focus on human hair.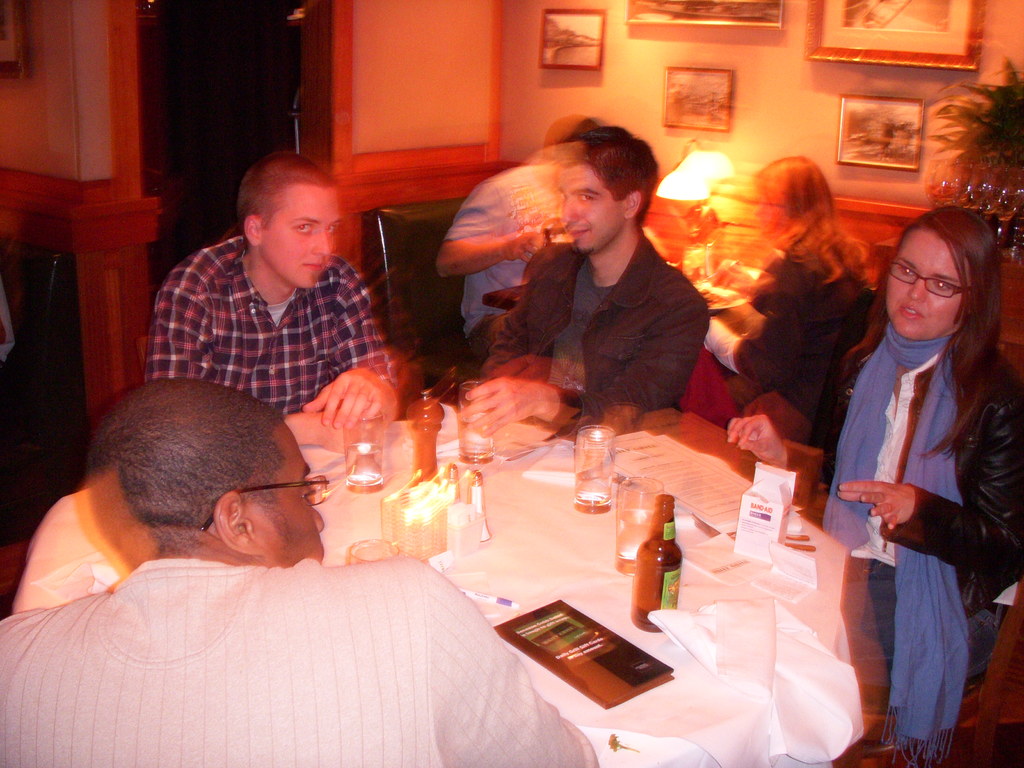
Focused at (52,385,296,561).
